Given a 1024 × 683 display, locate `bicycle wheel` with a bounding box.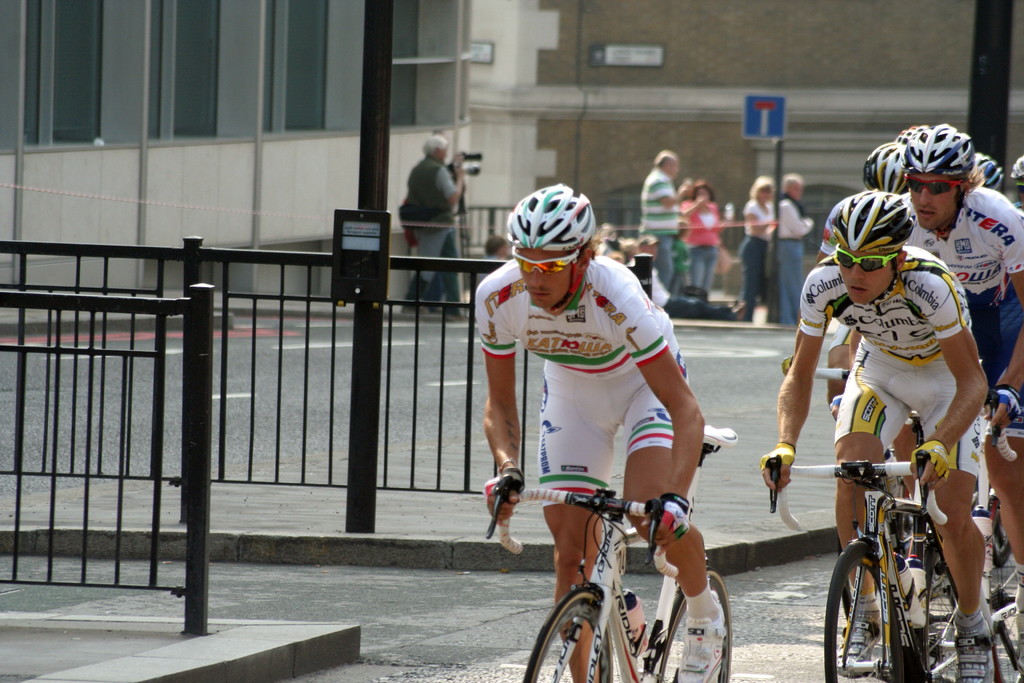
Located: 985/508/1023/682.
